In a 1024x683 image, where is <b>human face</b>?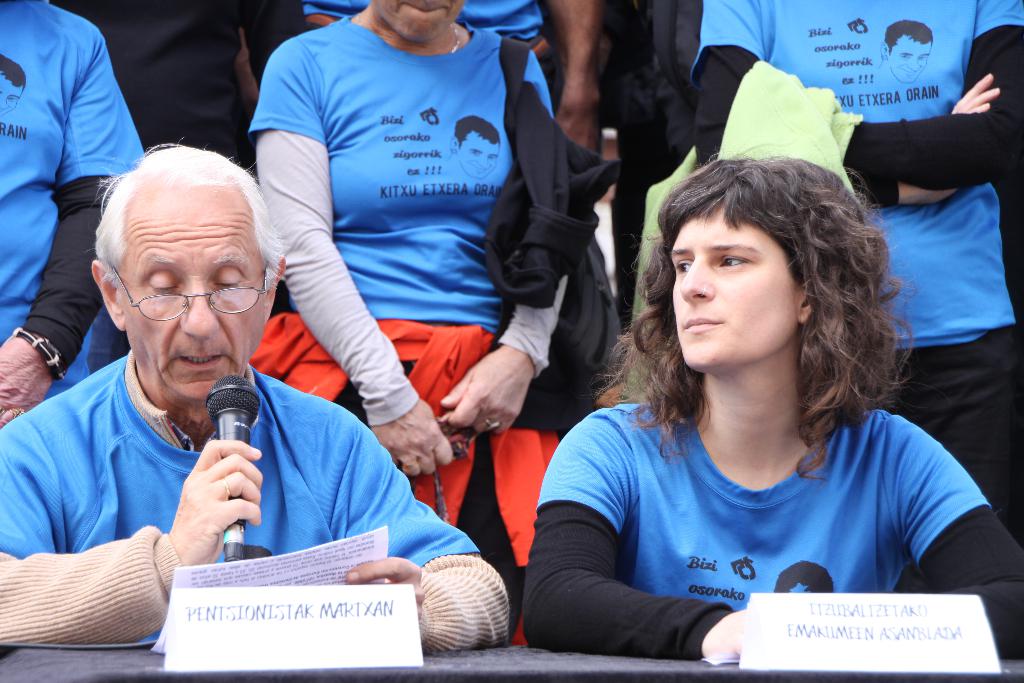
x1=120, y1=213, x2=262, y2=395.
